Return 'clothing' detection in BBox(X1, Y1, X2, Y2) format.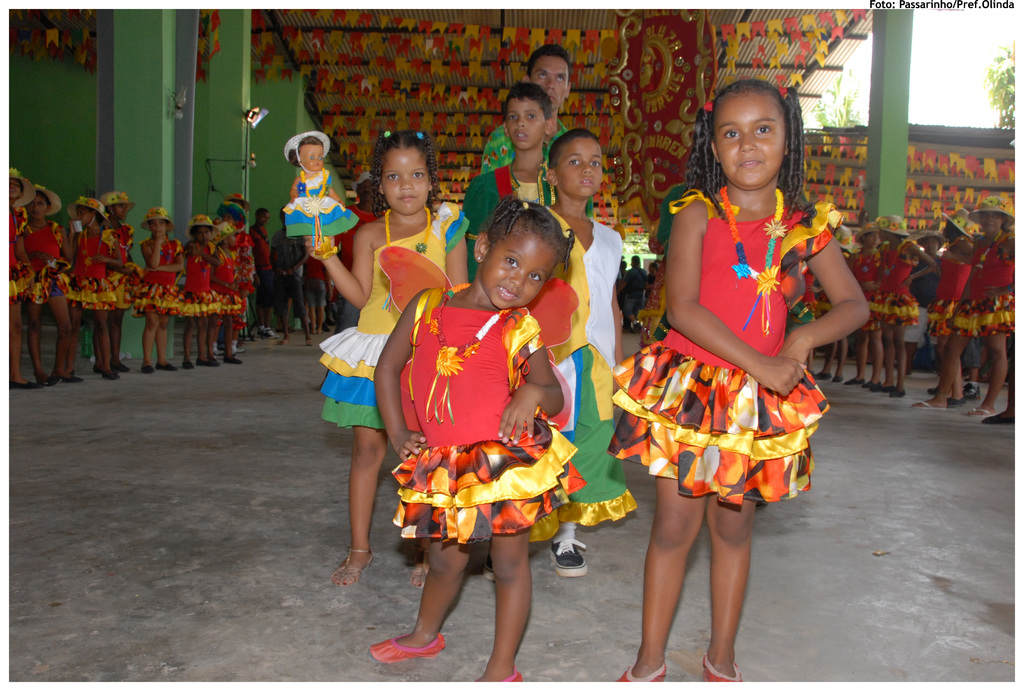
BBox(955, 229, 1023, 333).
